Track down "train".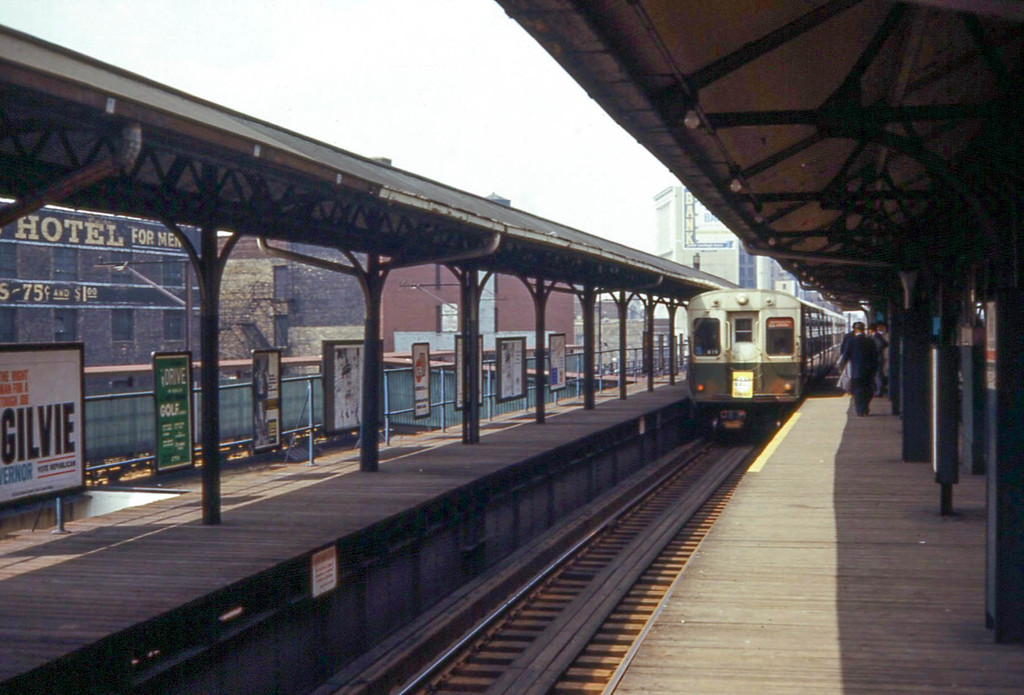
Tracked to bbox=[689, 284, 846, 442].
